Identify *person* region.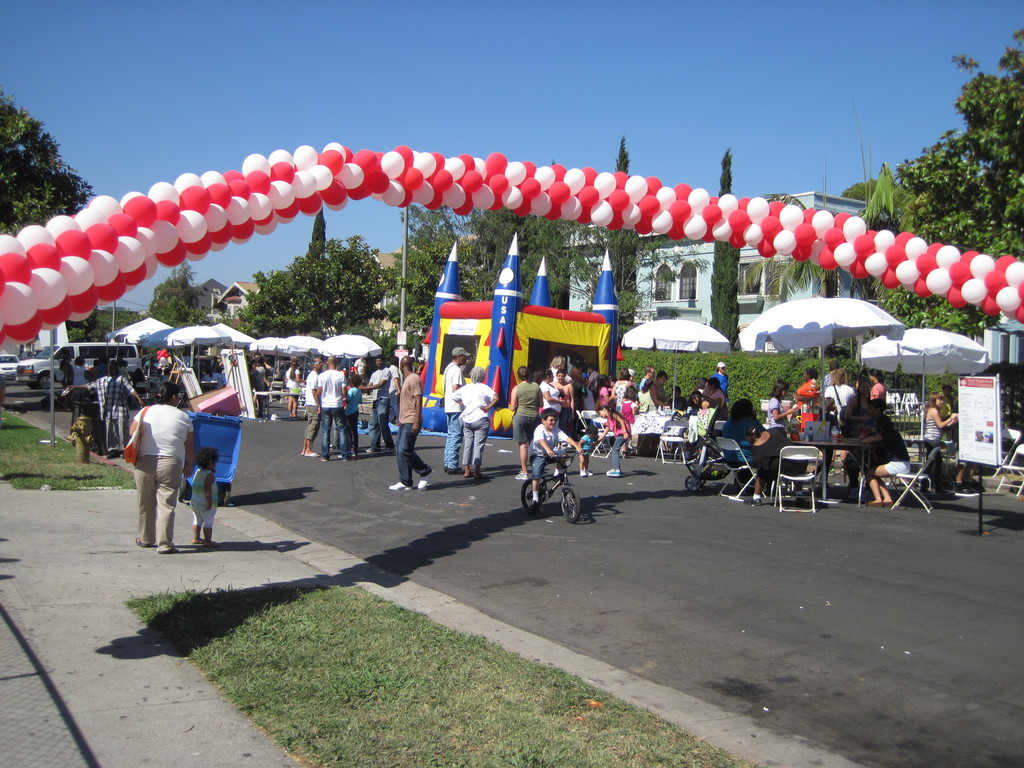
Region: crop(707, 376, 729, 422).
